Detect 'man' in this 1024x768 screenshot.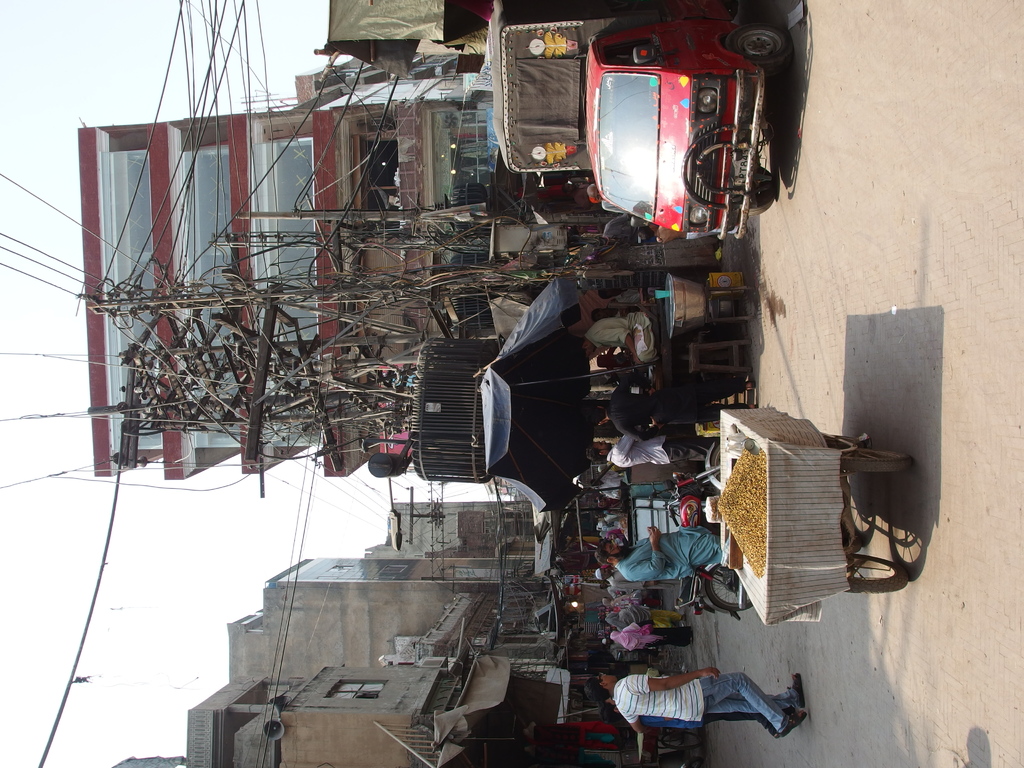
Detection: [579, 660, 810, 737].
